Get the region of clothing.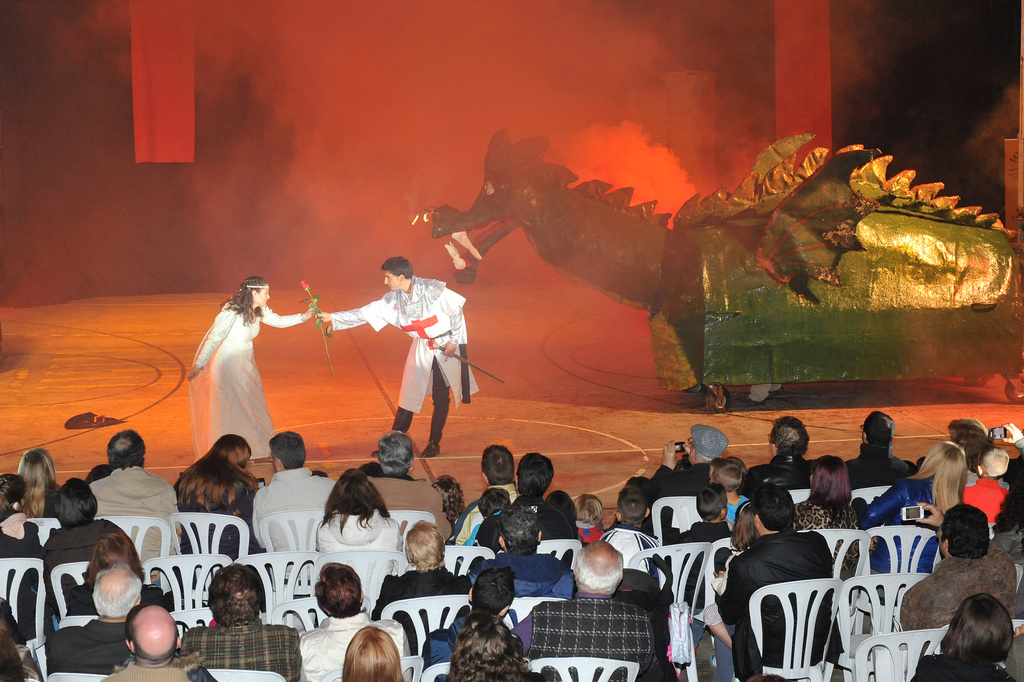
box=[56, 520, 127, 563].
